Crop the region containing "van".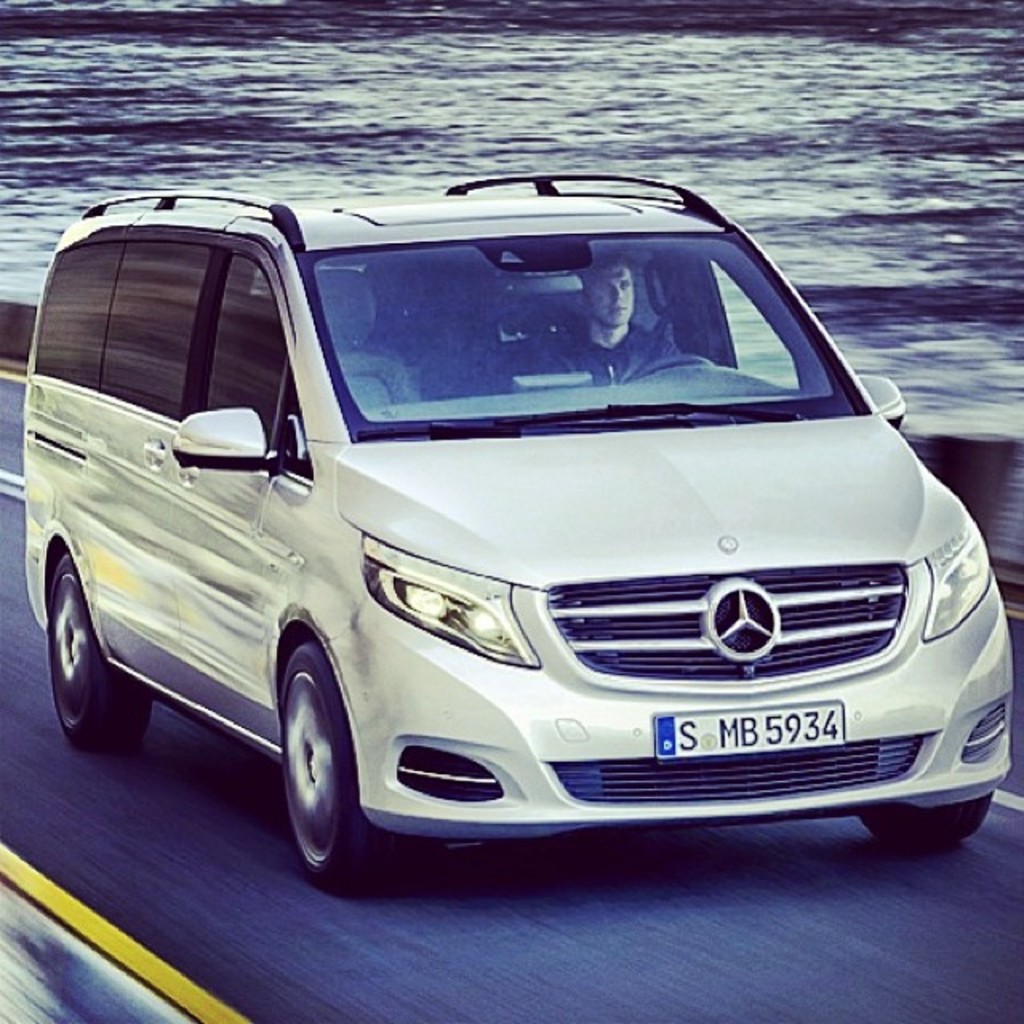
Crop region: (19,168,1013,898).
